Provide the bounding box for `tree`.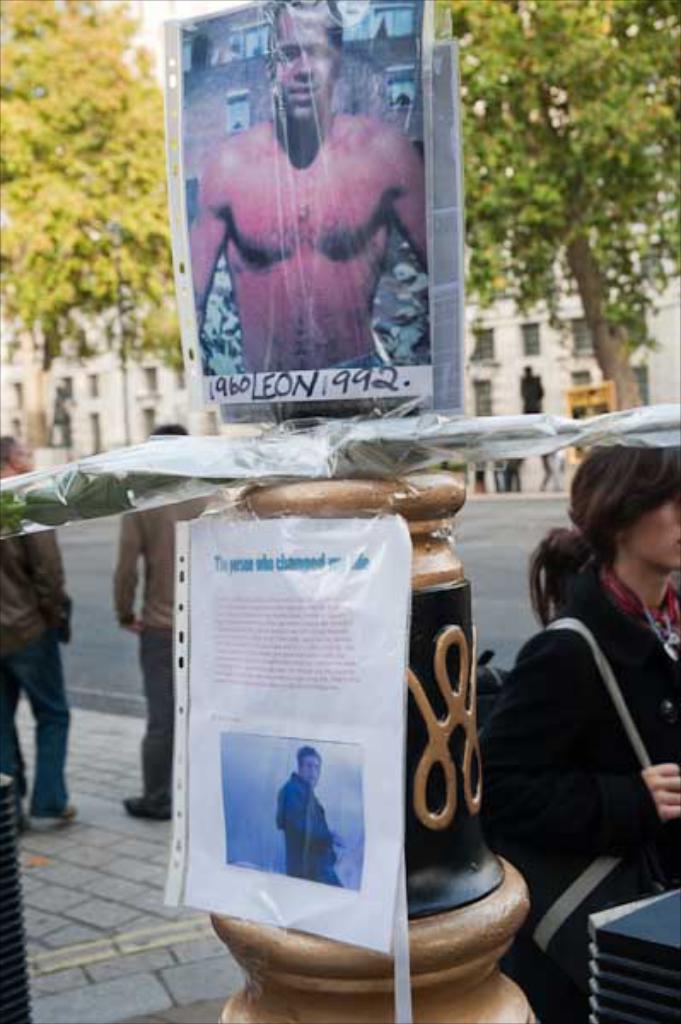
l=0, t=0, r=176, b=451.
